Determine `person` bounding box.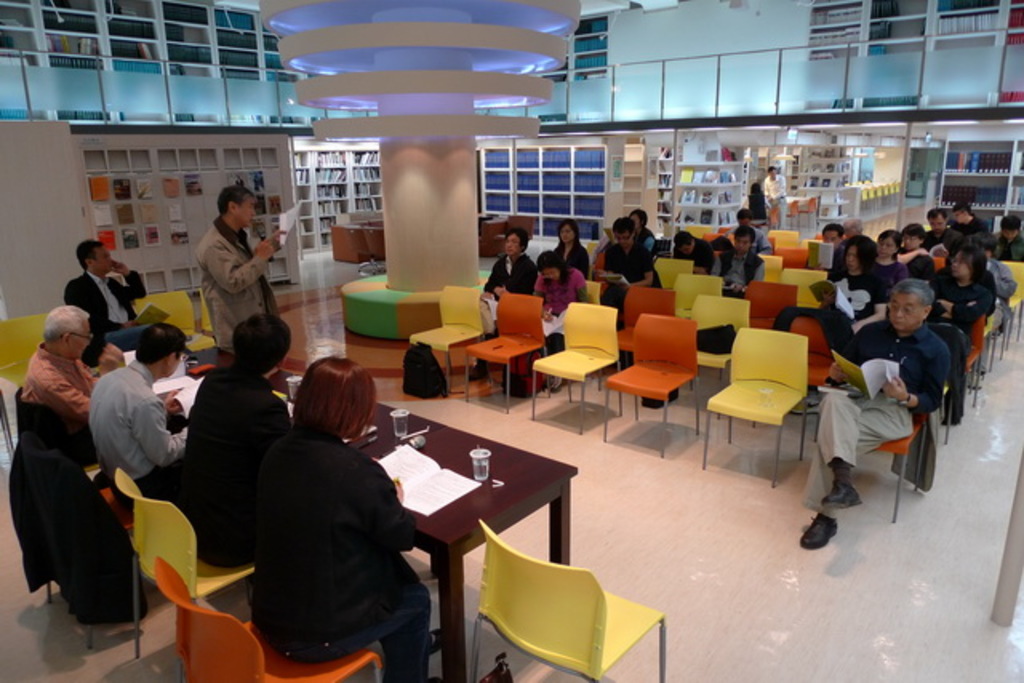
Determined: (x1=558, y1=221, x2=592, y2=282).
